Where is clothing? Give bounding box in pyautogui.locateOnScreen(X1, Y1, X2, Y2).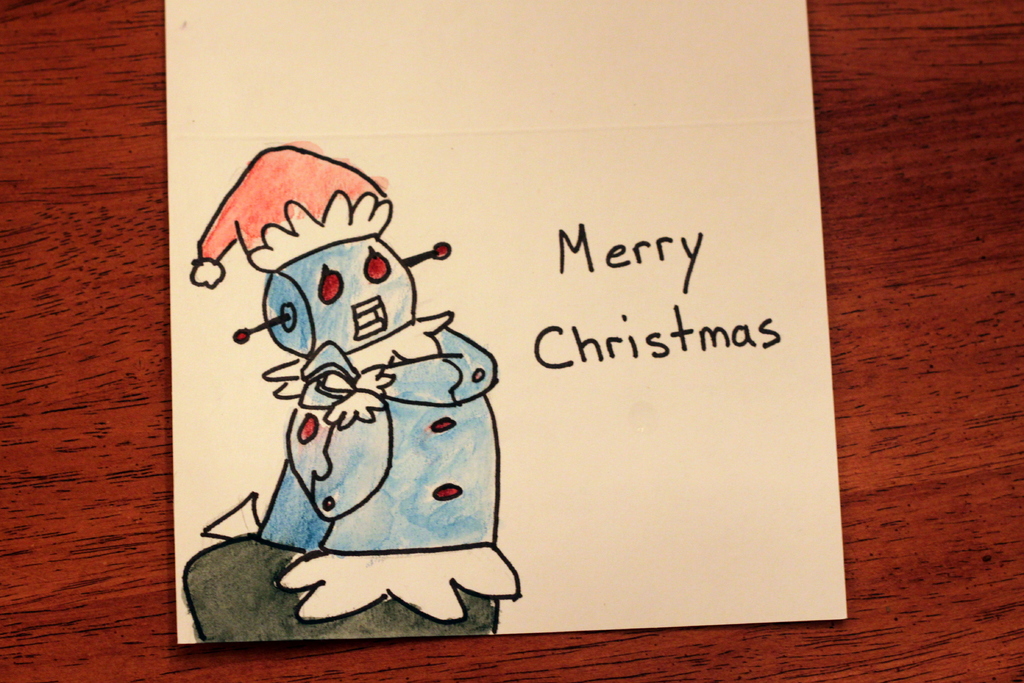
pyautogui.locateOnScreen(195, 181, 532, 597).
